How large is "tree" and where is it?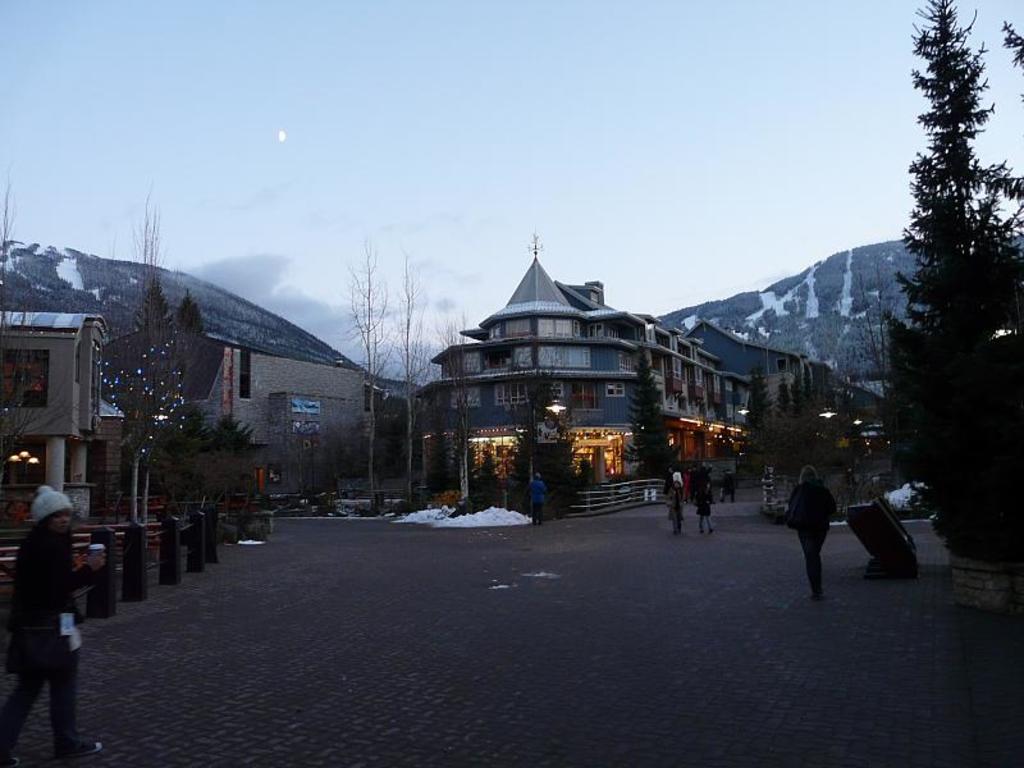
Bounding box: 616:347:686:490.
